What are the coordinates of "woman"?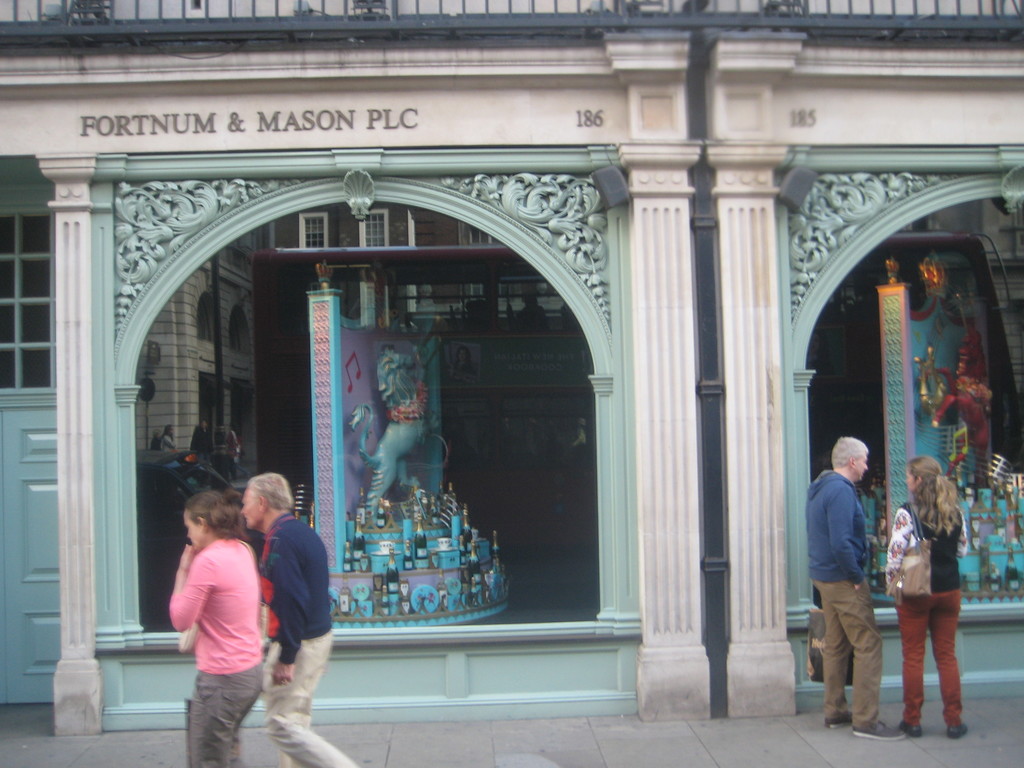
BBox(164, 499, 258, 767).
